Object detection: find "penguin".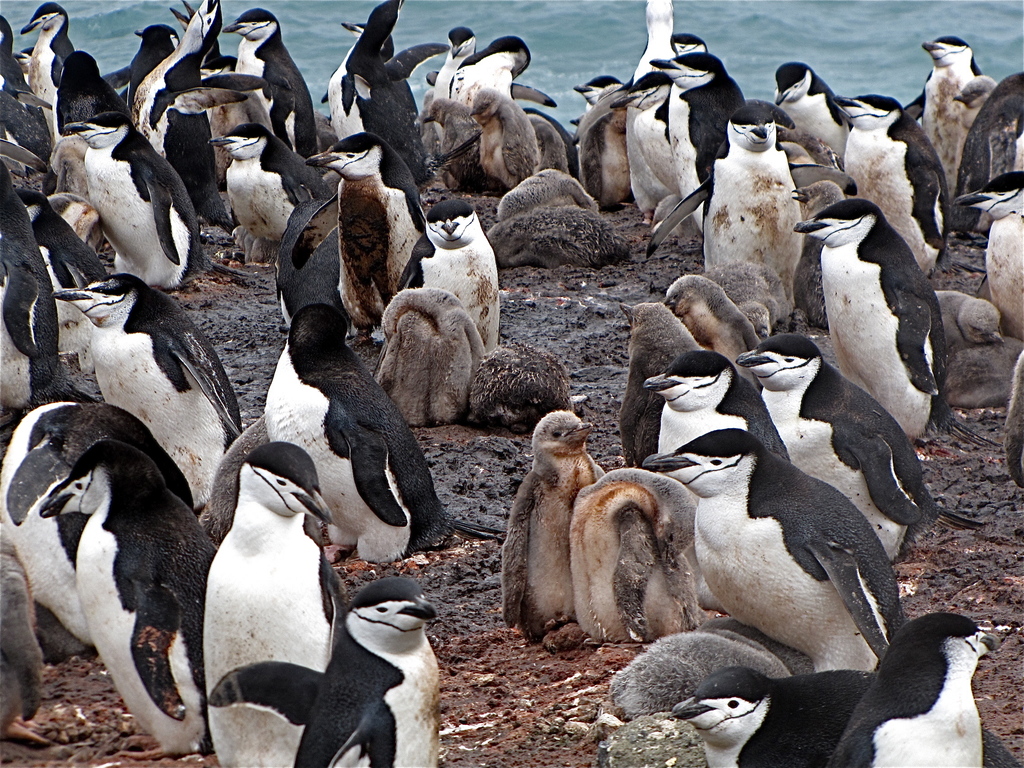
468,339,586,440.
